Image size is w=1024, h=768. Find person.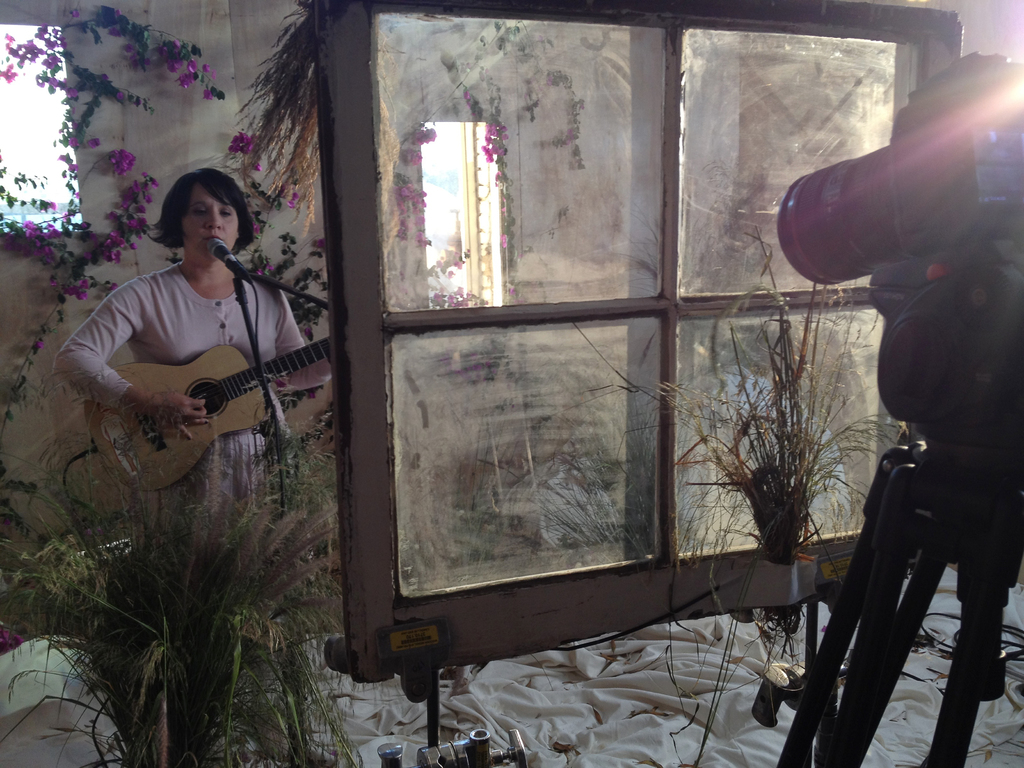
bbox(77, 156, 302, 568).
